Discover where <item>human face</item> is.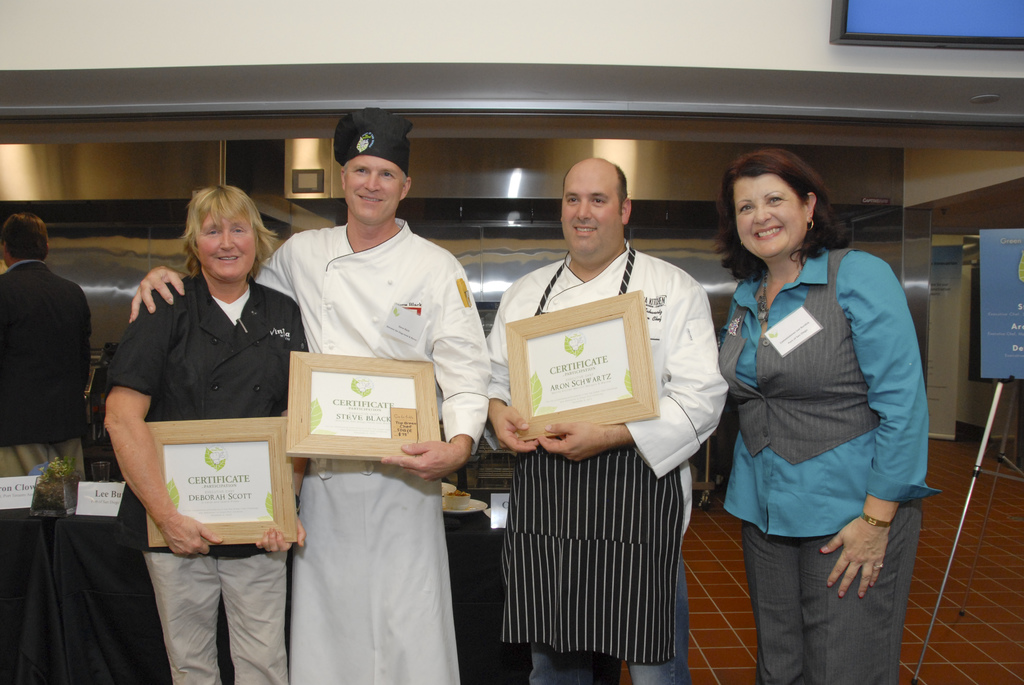
Discovered at BBox(735, 175, 803, 255).
